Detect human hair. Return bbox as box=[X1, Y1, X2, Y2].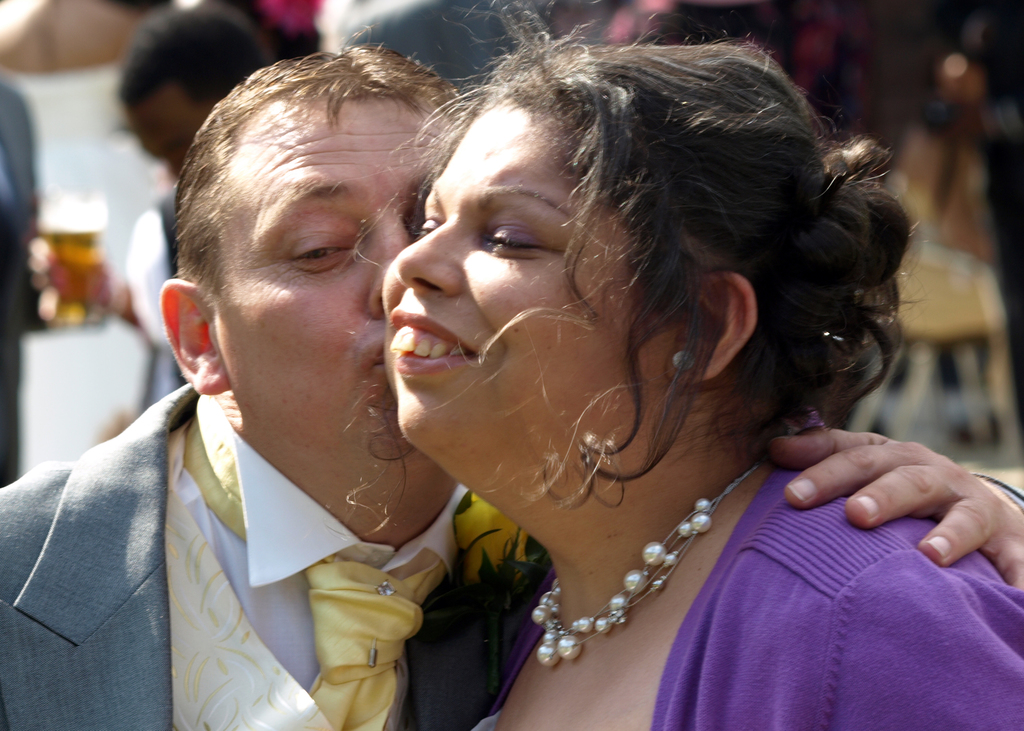
box=[340, 0, 927, 517].
